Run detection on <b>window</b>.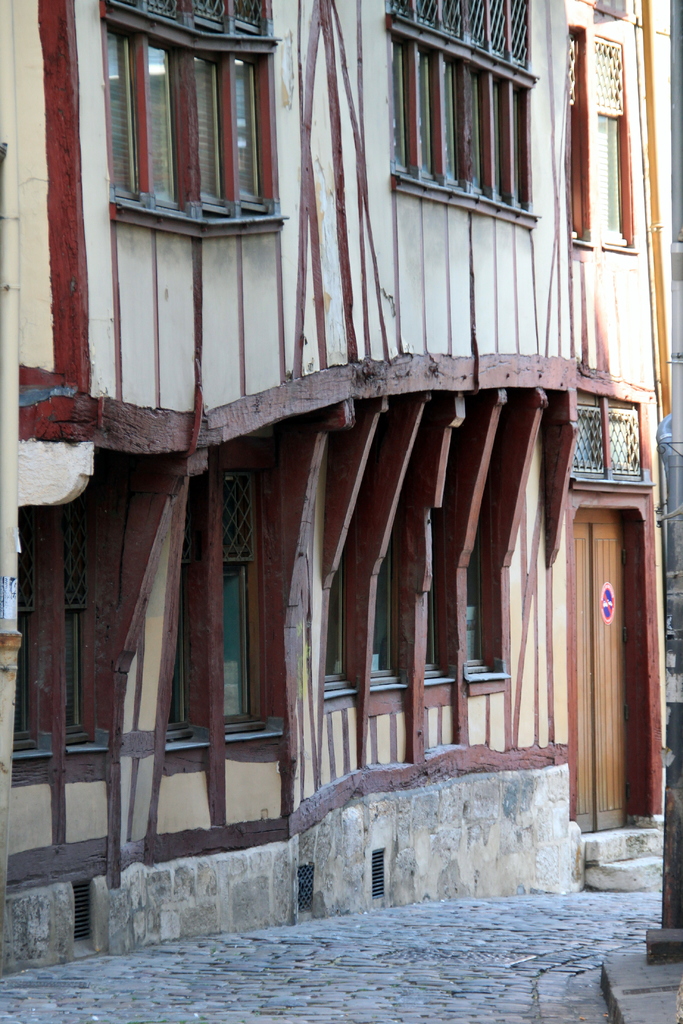
Result: [left=9, top=490, right=107, bottom=739].
